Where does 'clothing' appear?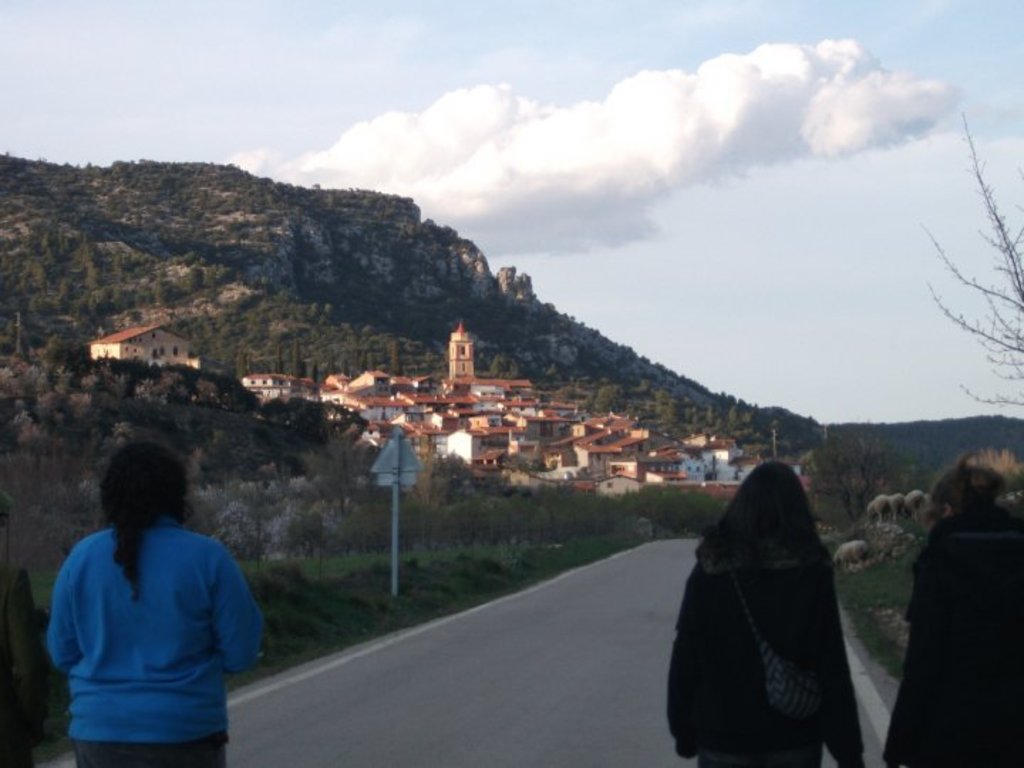
Appears at x1=878 y1=503 x2=1015 y2=767.
